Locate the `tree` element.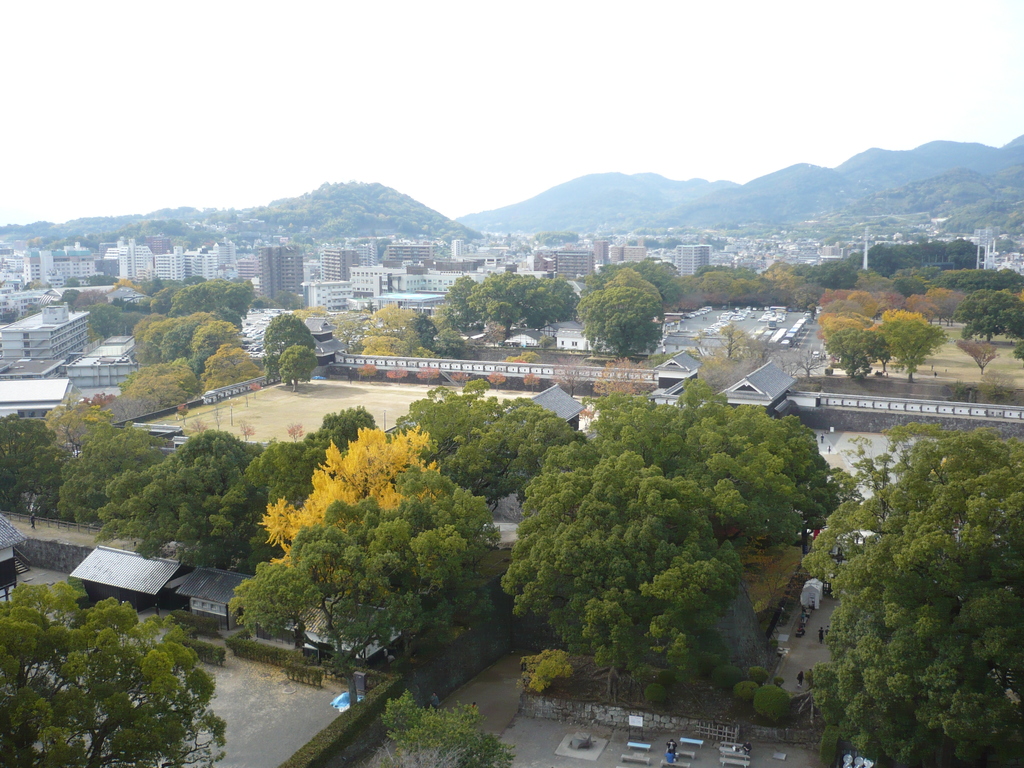
Element bbox: 323 307 379 348.
